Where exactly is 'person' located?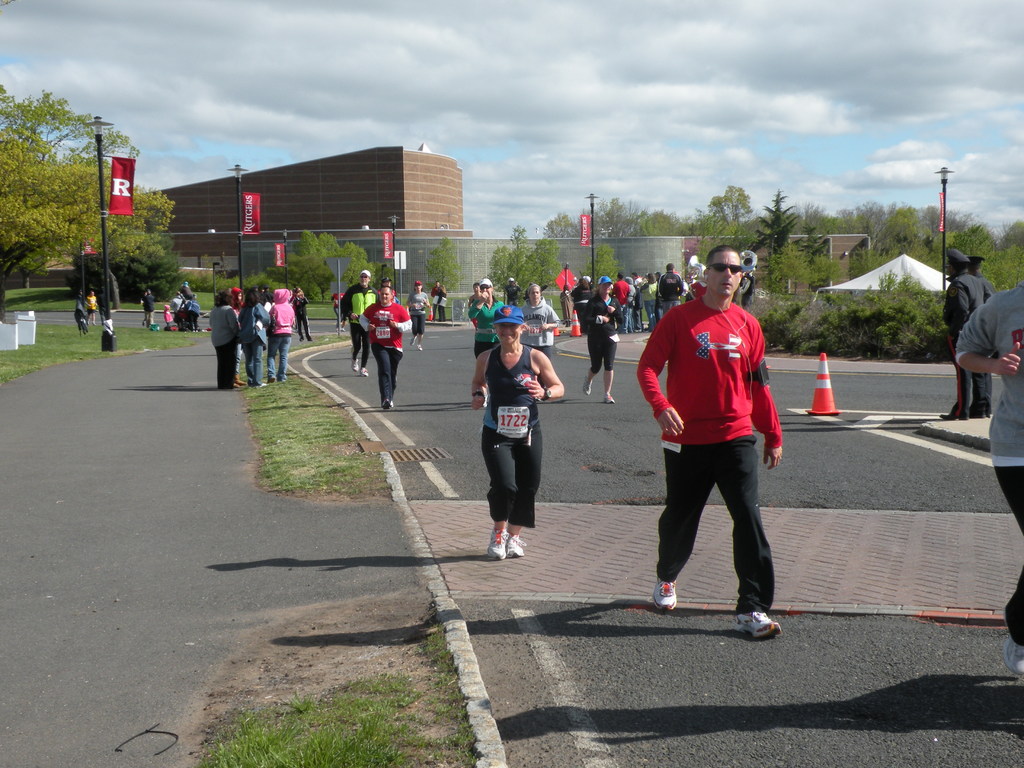
Its bounding box is pyautogui.locateOnScreen(179, 279, 193, 301).
